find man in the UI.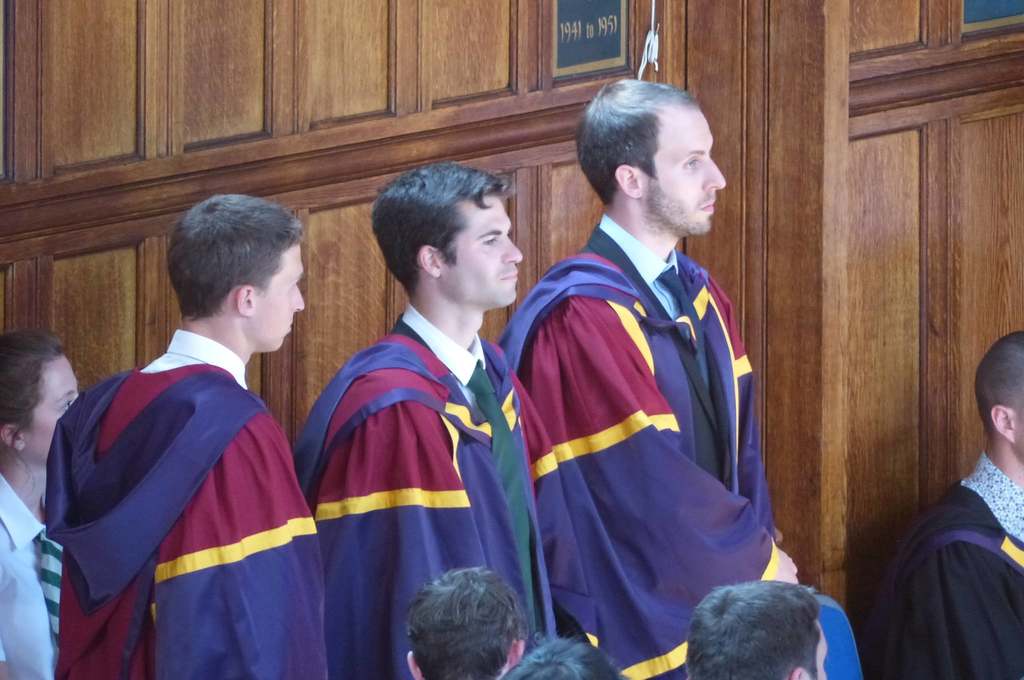
UI element at (675, 585, 834, 679).
